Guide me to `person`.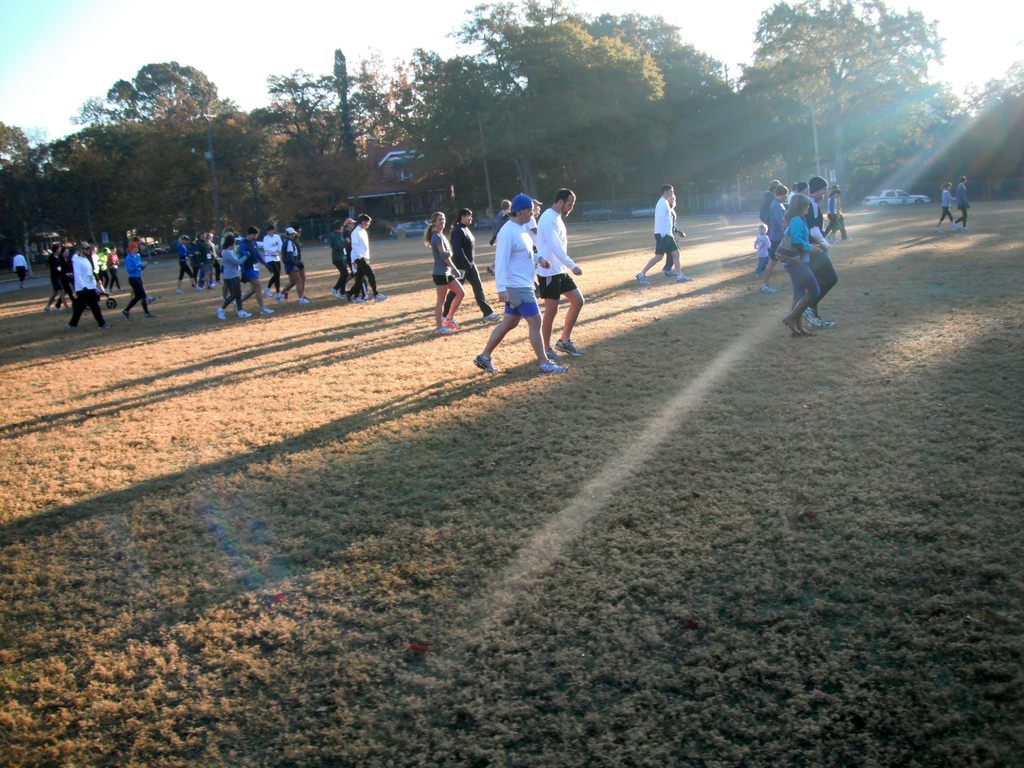
Guidance: {"left": 340, "top": 214, "right": 374, "bottom": 298}.
